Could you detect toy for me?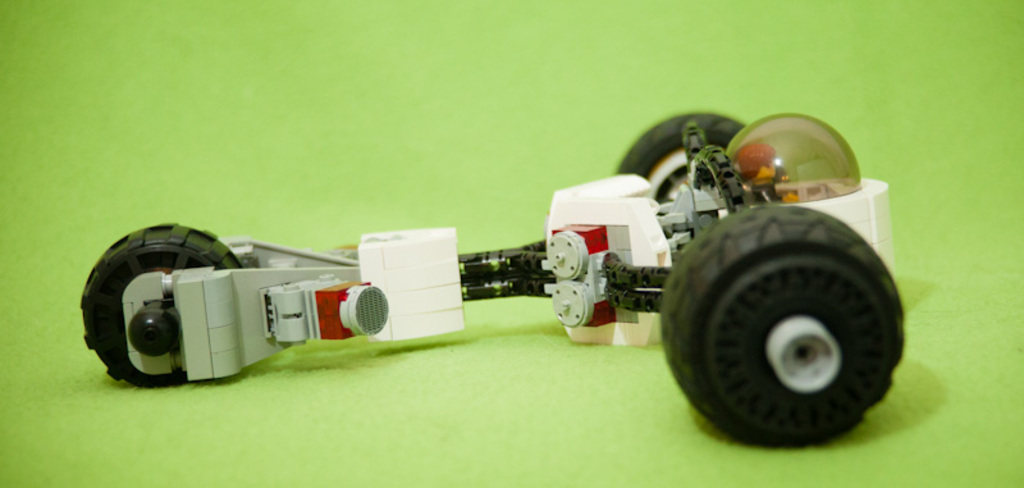
Detection result: <bbox>83, 111, 908, 451</bbox>.
